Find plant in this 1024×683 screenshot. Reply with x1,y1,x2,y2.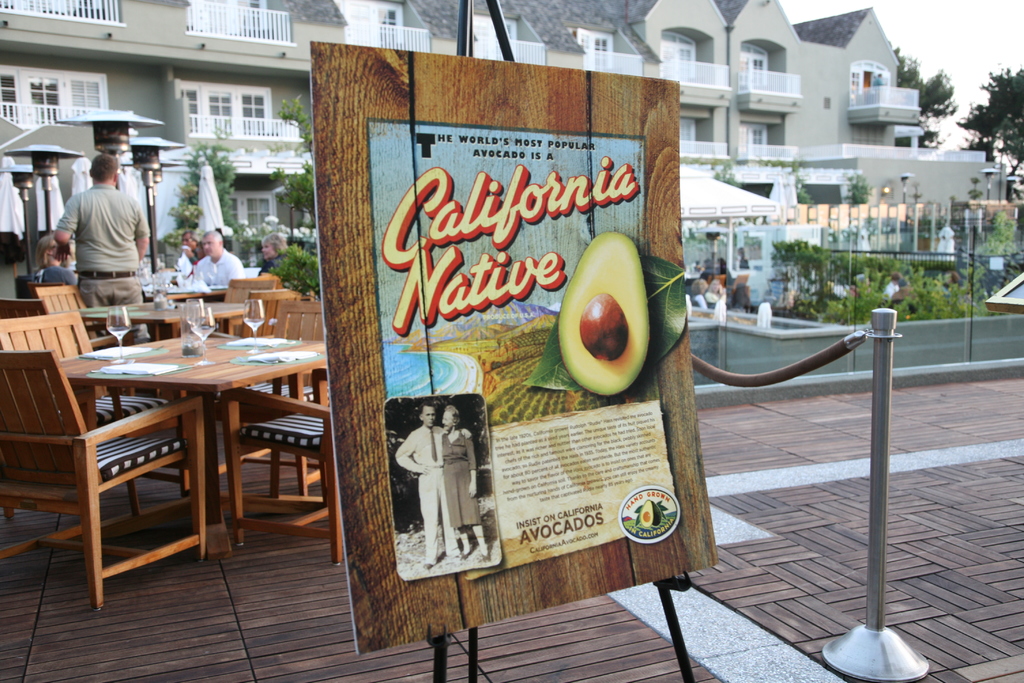
969,263,1004,314.
